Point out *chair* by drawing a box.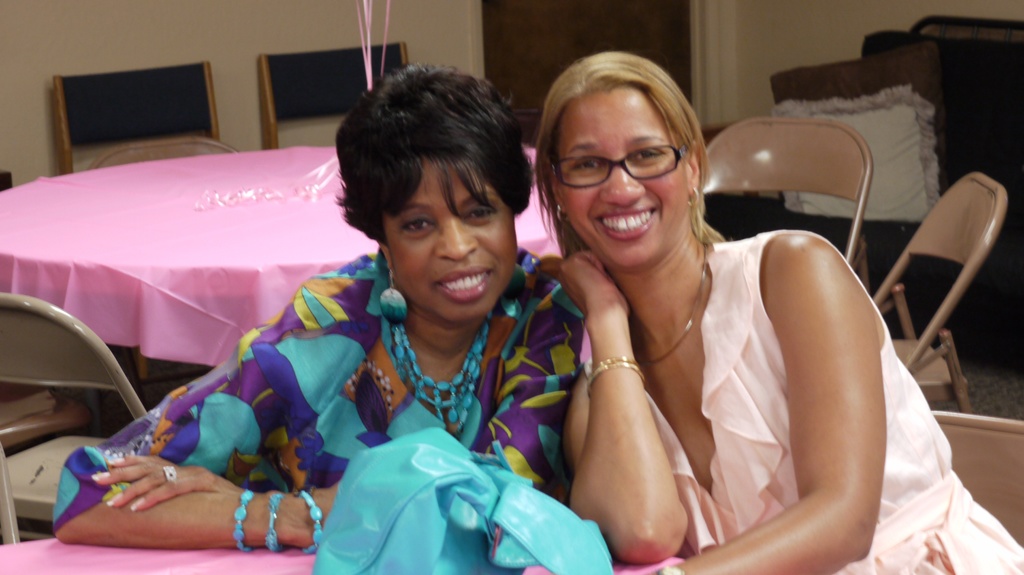
934:410:1023:548.
